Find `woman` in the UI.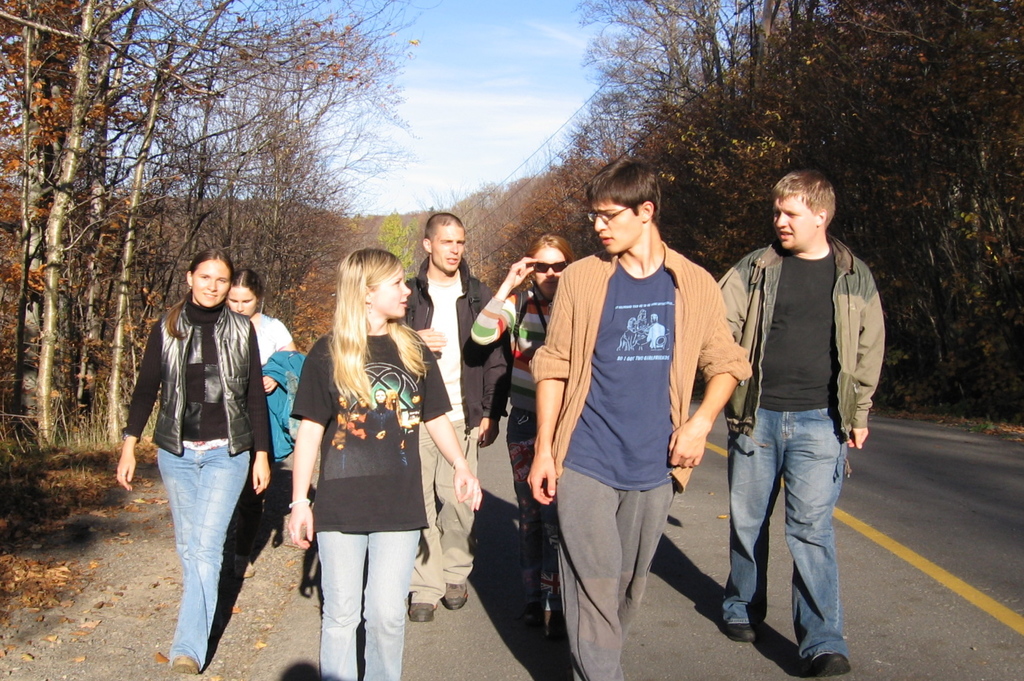
UI element at detection(470, 236, 577, 630).
